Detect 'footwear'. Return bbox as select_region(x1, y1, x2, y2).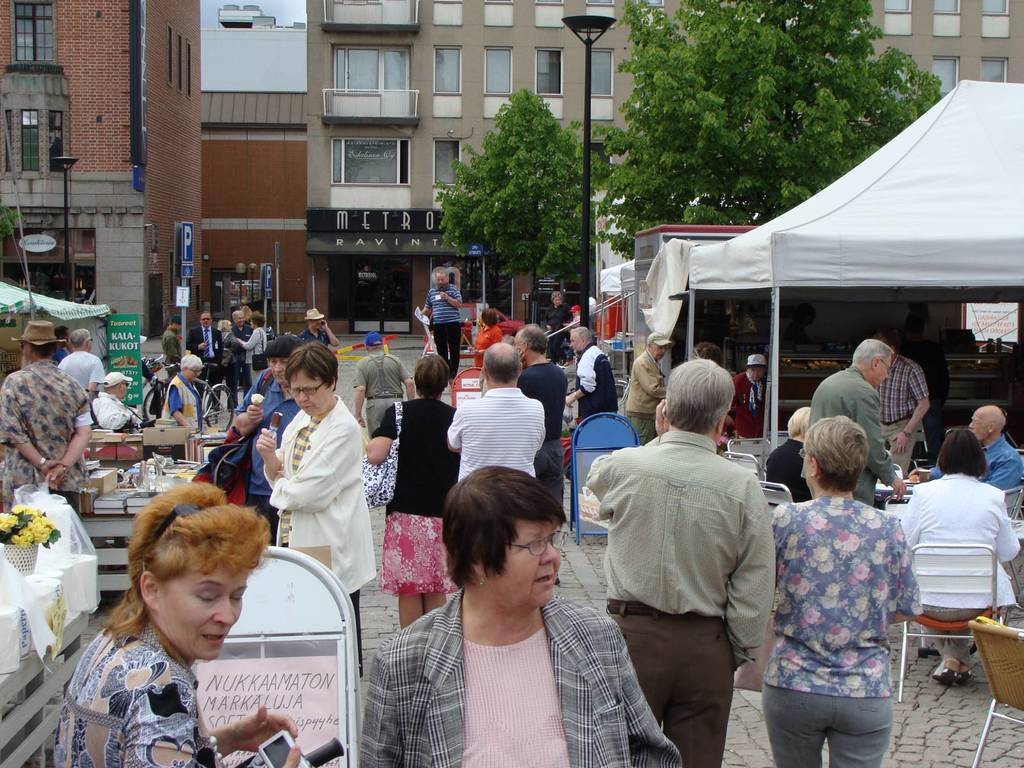
select_region(929, 651, 953, 684).
